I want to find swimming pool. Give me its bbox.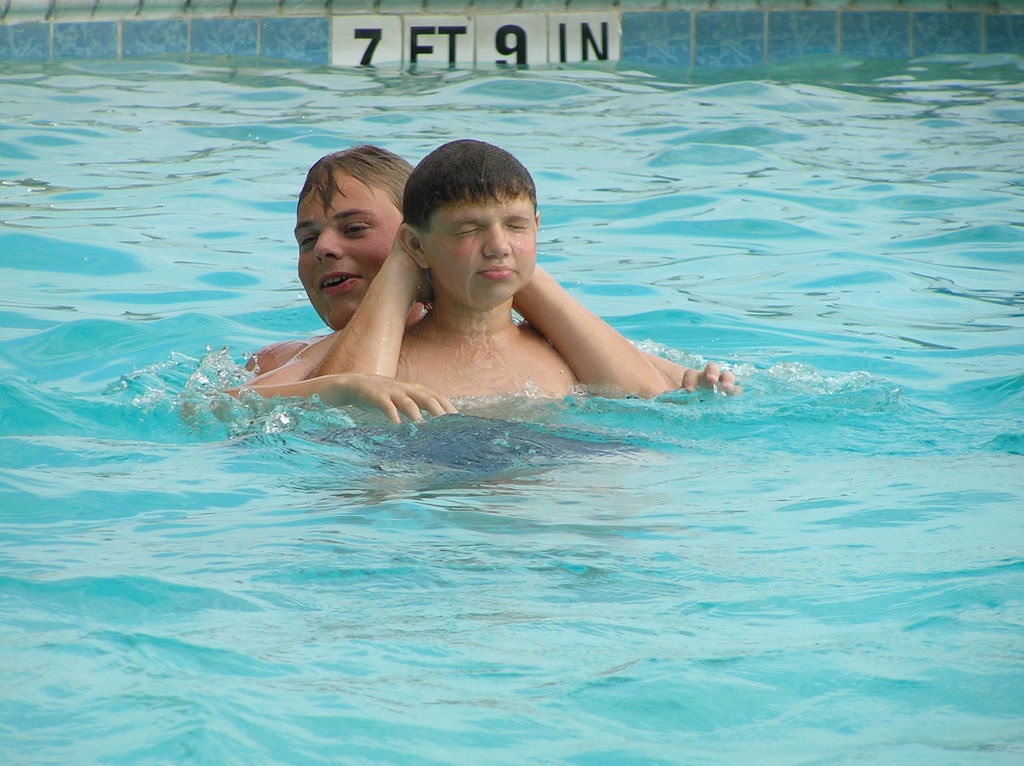
crop(0, 0, 1023, 765).
